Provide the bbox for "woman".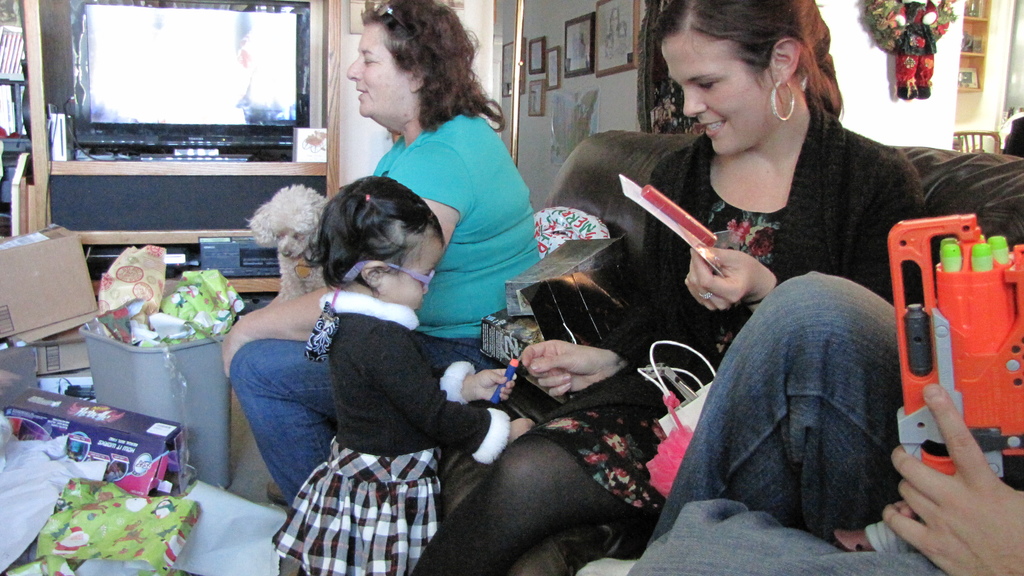
l=407, t=0, r=932, b=575.
